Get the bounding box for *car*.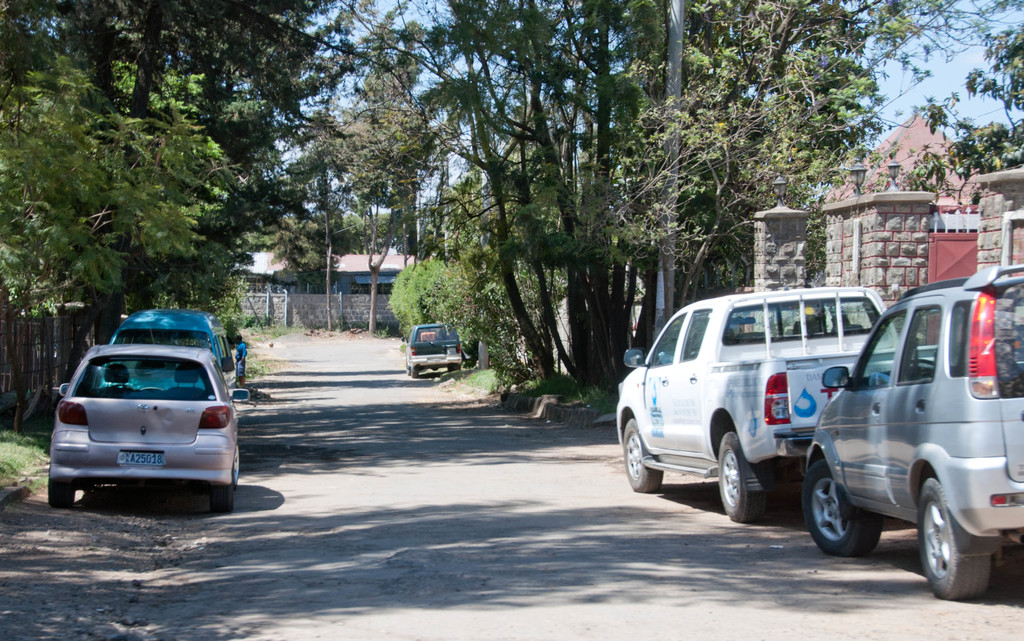
bbox=(44, 337, 254, 512).
